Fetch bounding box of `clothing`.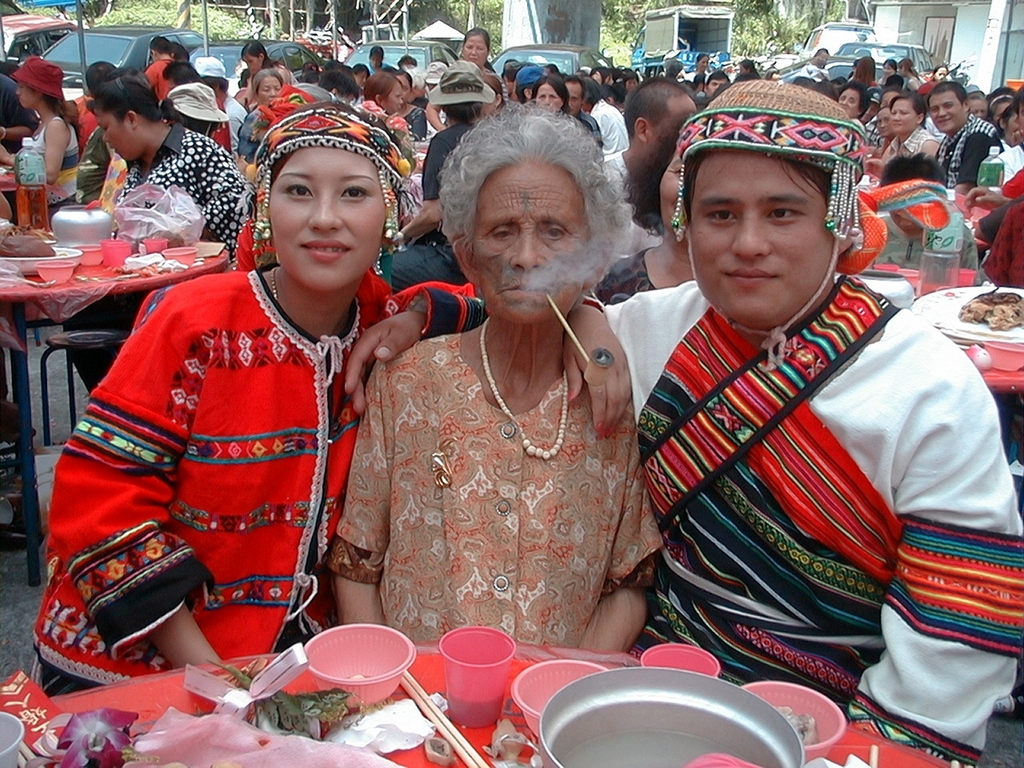
Bbox: pyautogui.locateOnScreen(509, 62, 547, 90).
